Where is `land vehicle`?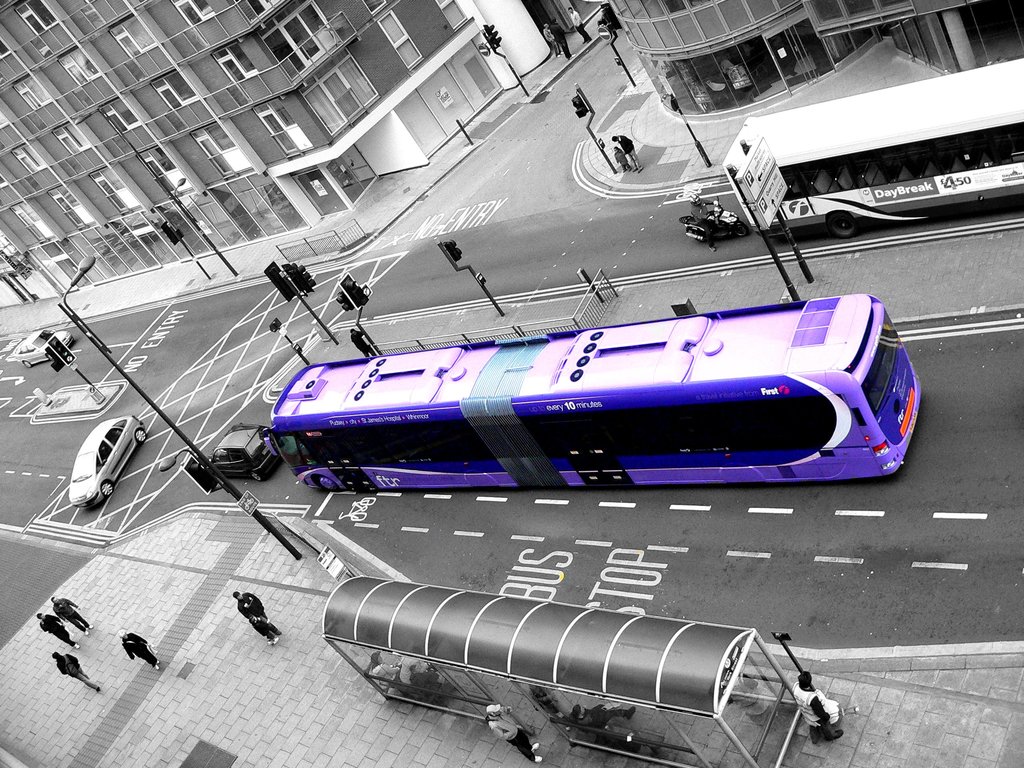
{"x1": 232, "y1": 284, "x2": 899, "y2": 503}.
